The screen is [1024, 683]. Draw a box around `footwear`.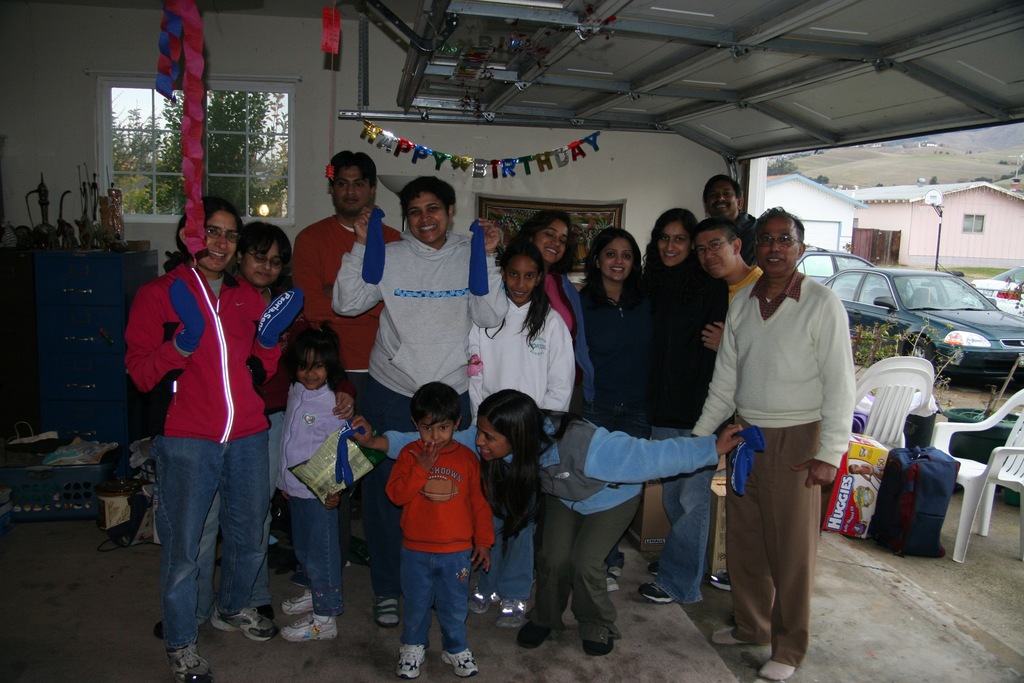
<region>758, 662, 796, 682</region>.
